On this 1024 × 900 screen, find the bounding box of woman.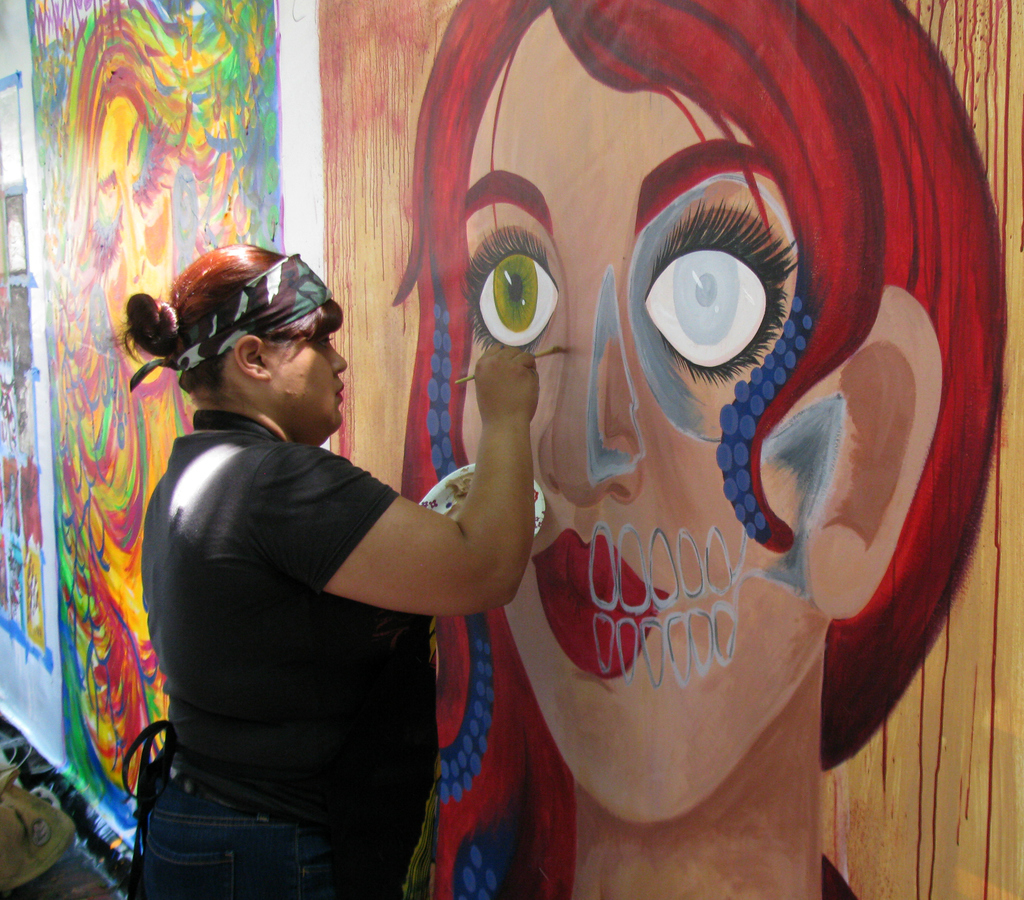
Bounding box: [140,243,542,899].
